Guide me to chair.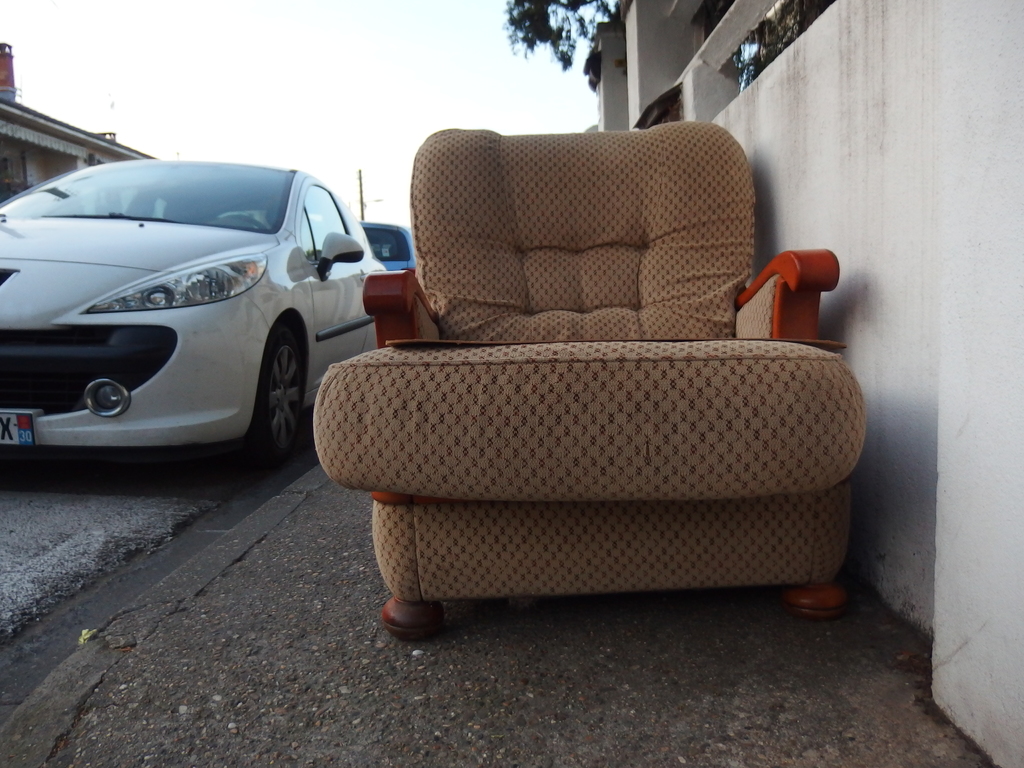
Guidance: box(316, 150, 838, 646).
